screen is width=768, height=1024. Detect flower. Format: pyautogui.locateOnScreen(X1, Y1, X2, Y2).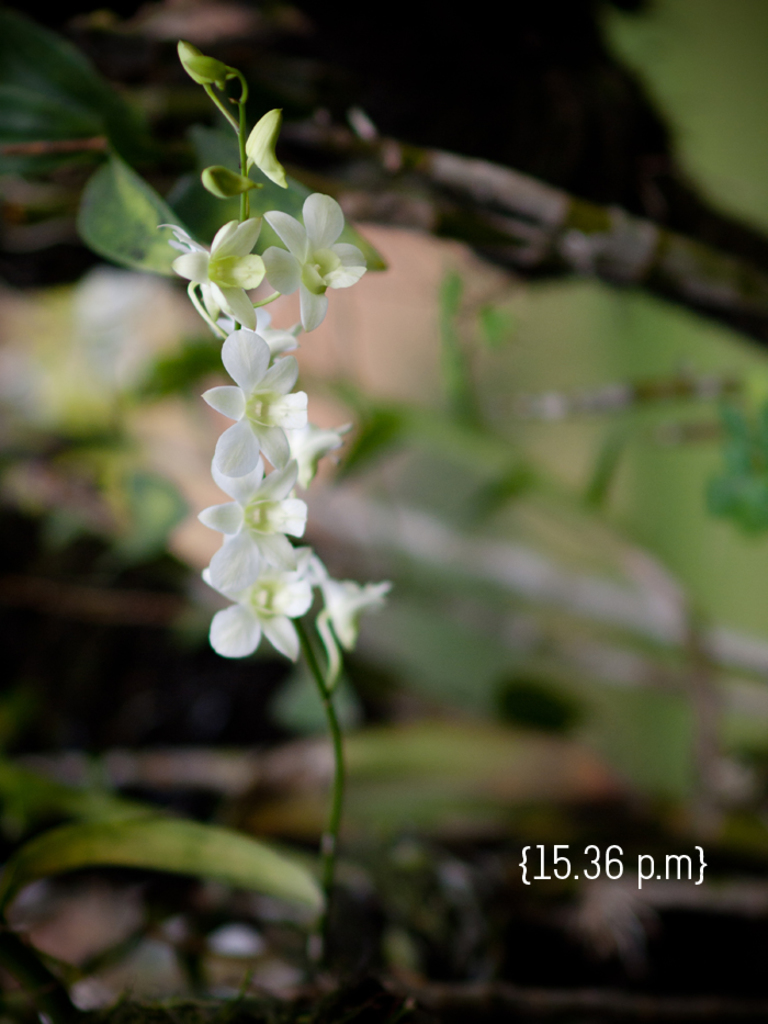
pyautogui.locateOnScreen(206, 545, 324, 667).
